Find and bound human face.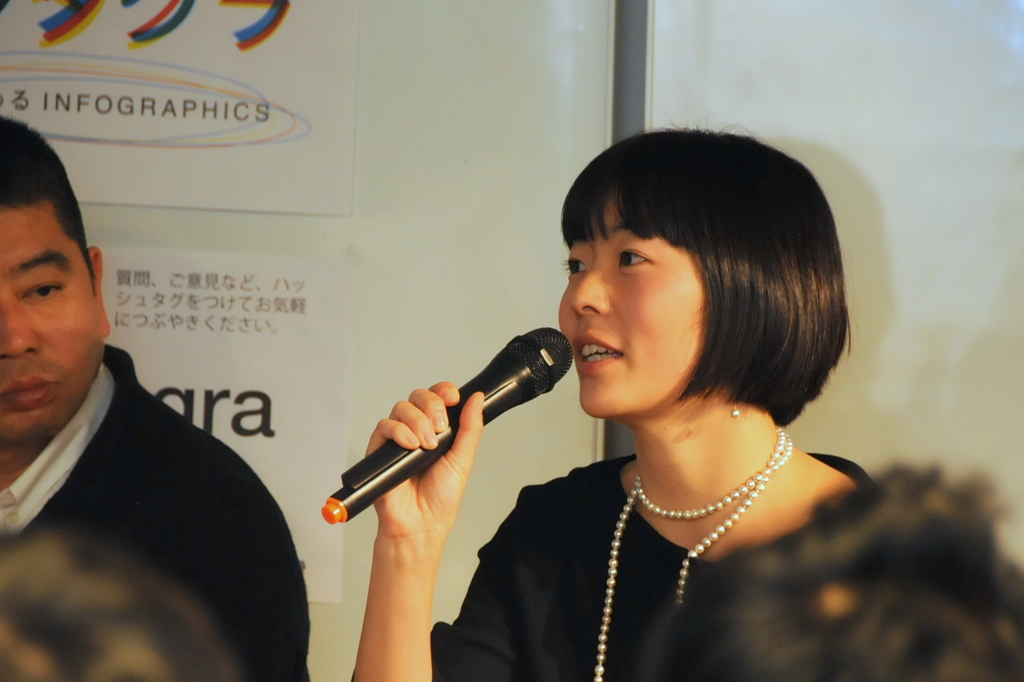
Bound: {"left": 553, "top": 191, "right": 709, "bottom": 422}.
